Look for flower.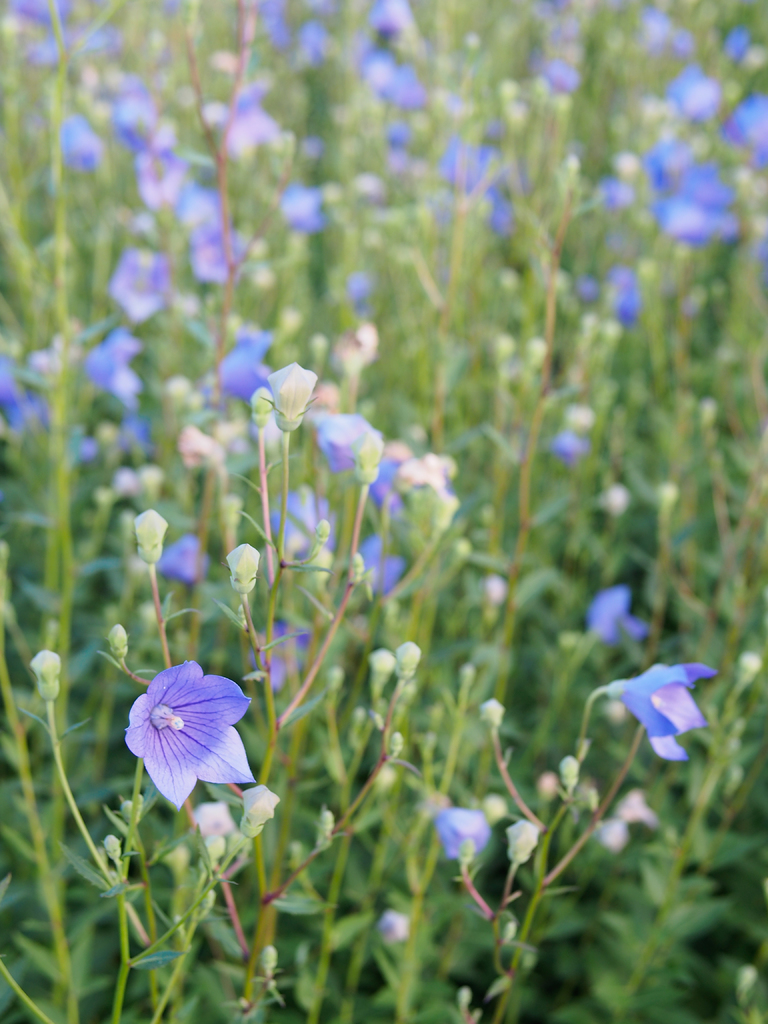
Found: bbox(583, 586, 657, 645).
